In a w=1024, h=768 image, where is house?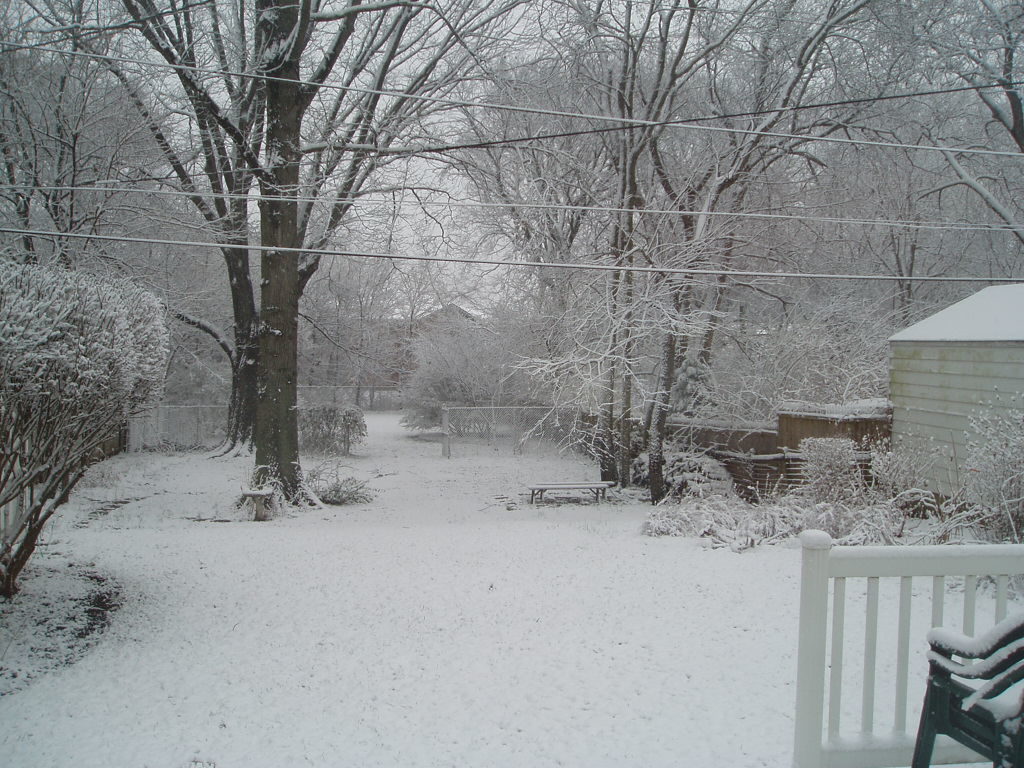
855, 253, 1019, 528.
